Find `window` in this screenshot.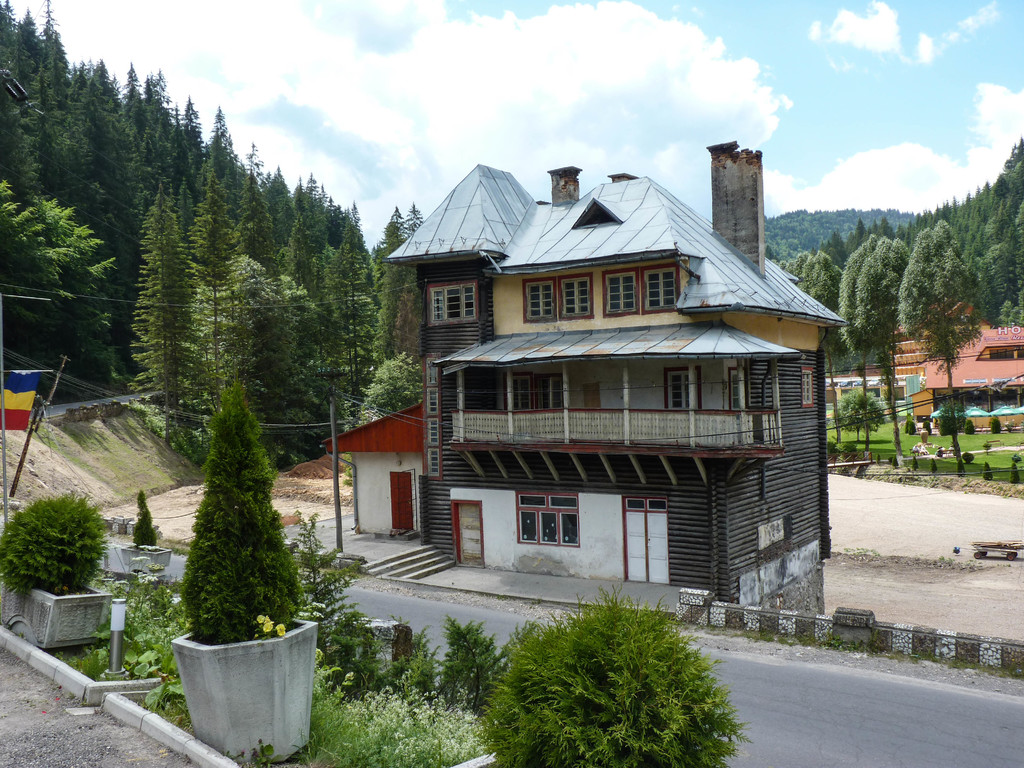
The bounding box for `window` is BBox(501, 496, 598, 564).
